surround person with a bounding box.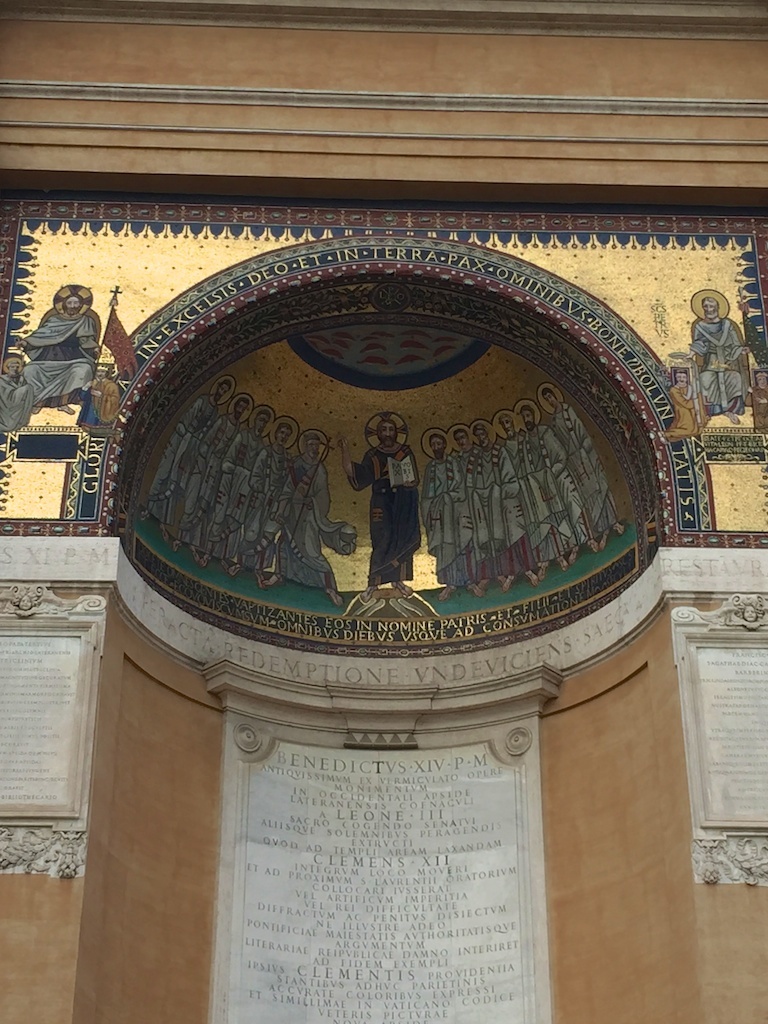
(687, 297, 750, 421).
